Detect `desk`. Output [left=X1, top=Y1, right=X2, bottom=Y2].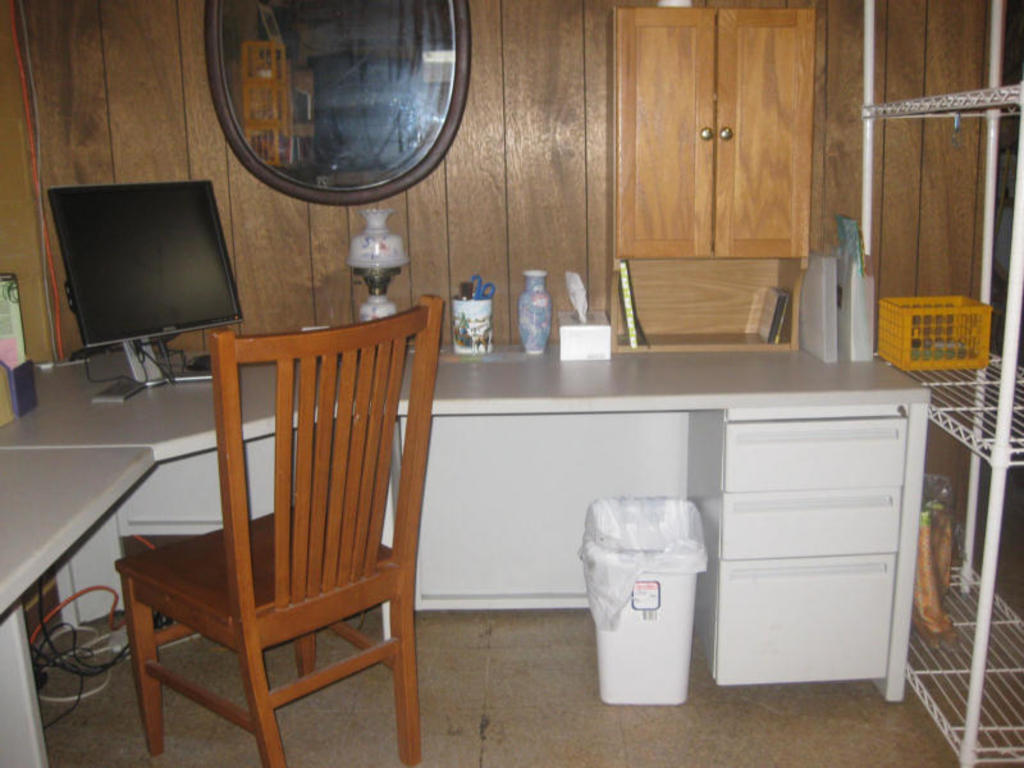
[left=40, top=293, right=970, bottom=767].
